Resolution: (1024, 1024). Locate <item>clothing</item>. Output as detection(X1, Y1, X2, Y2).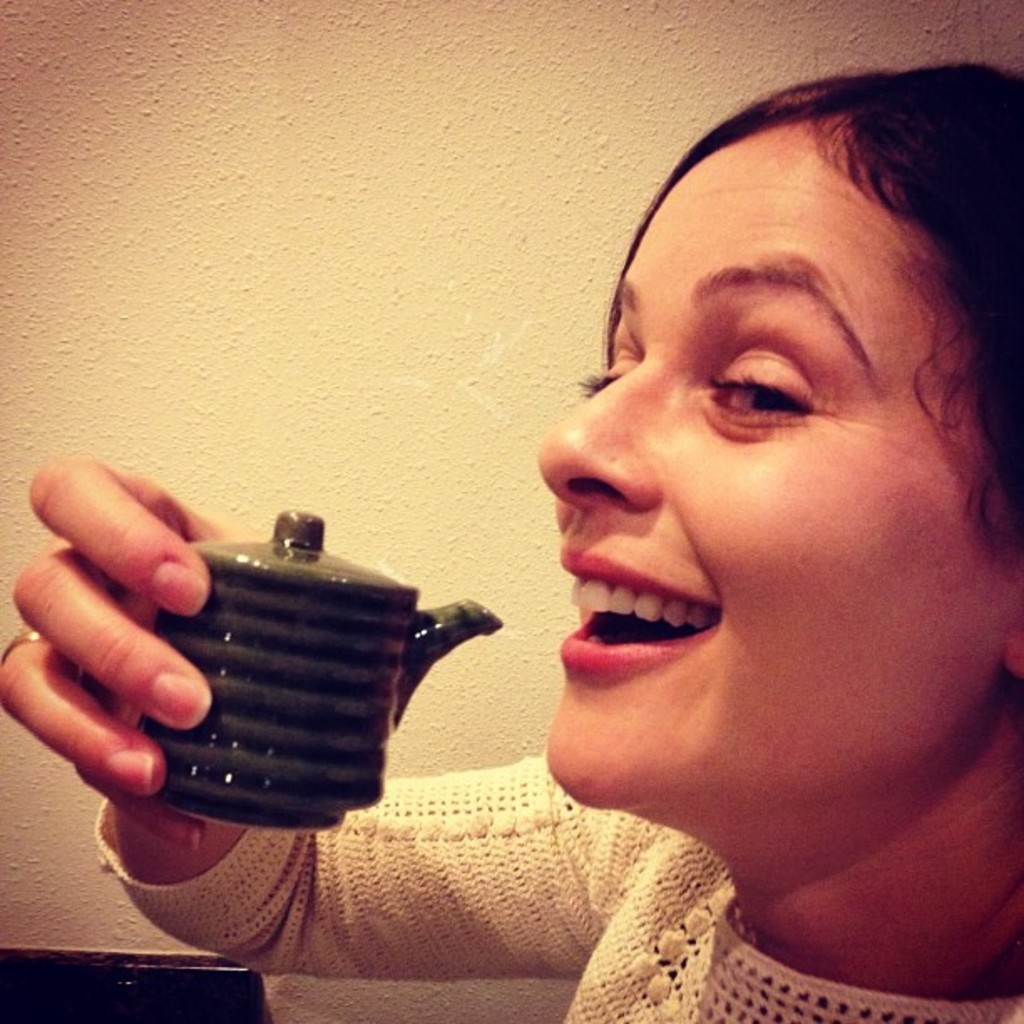
detection(87, 746, 1022, 1022).
